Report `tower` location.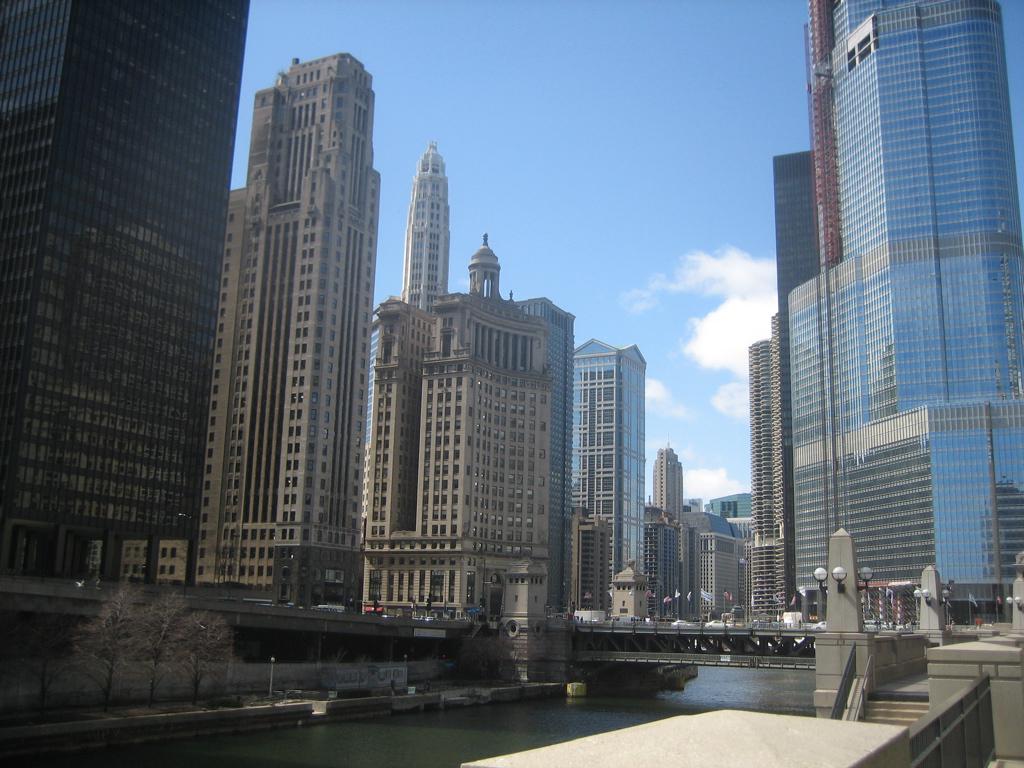
Report: left=755, top=315, right=785, bottom=609.
